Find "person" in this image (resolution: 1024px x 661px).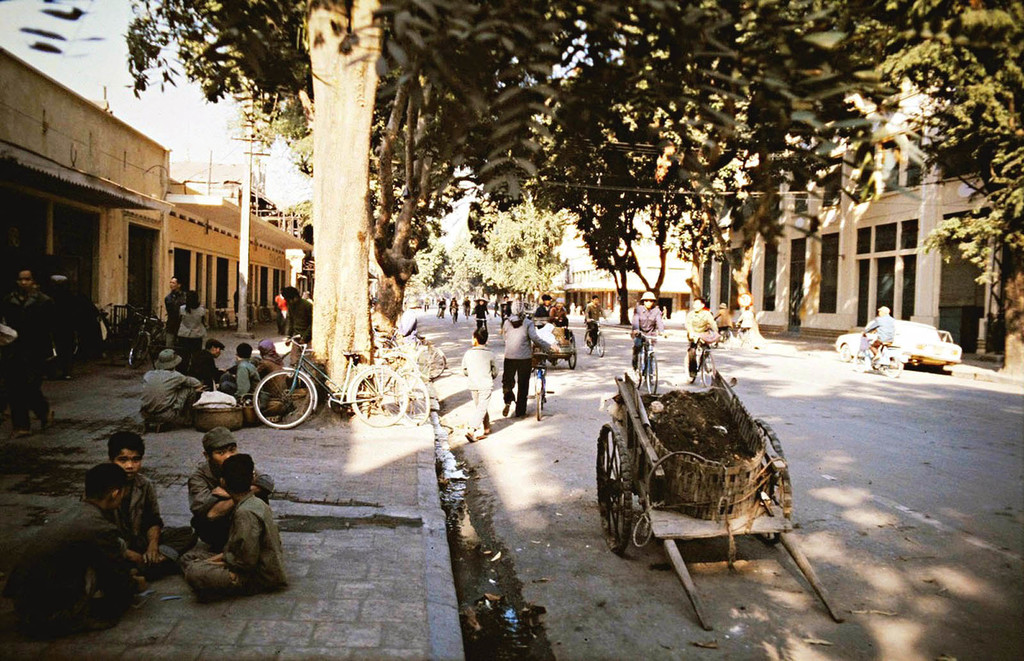
110/429/189/566.
